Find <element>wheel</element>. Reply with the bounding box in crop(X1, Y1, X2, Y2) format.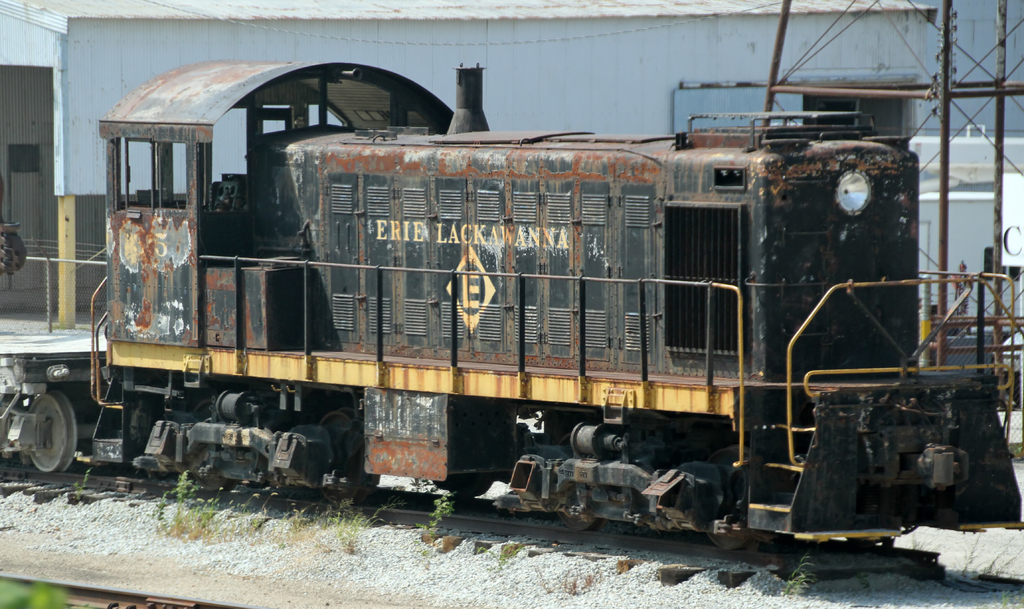
crop(321, 409, 380, 509).
